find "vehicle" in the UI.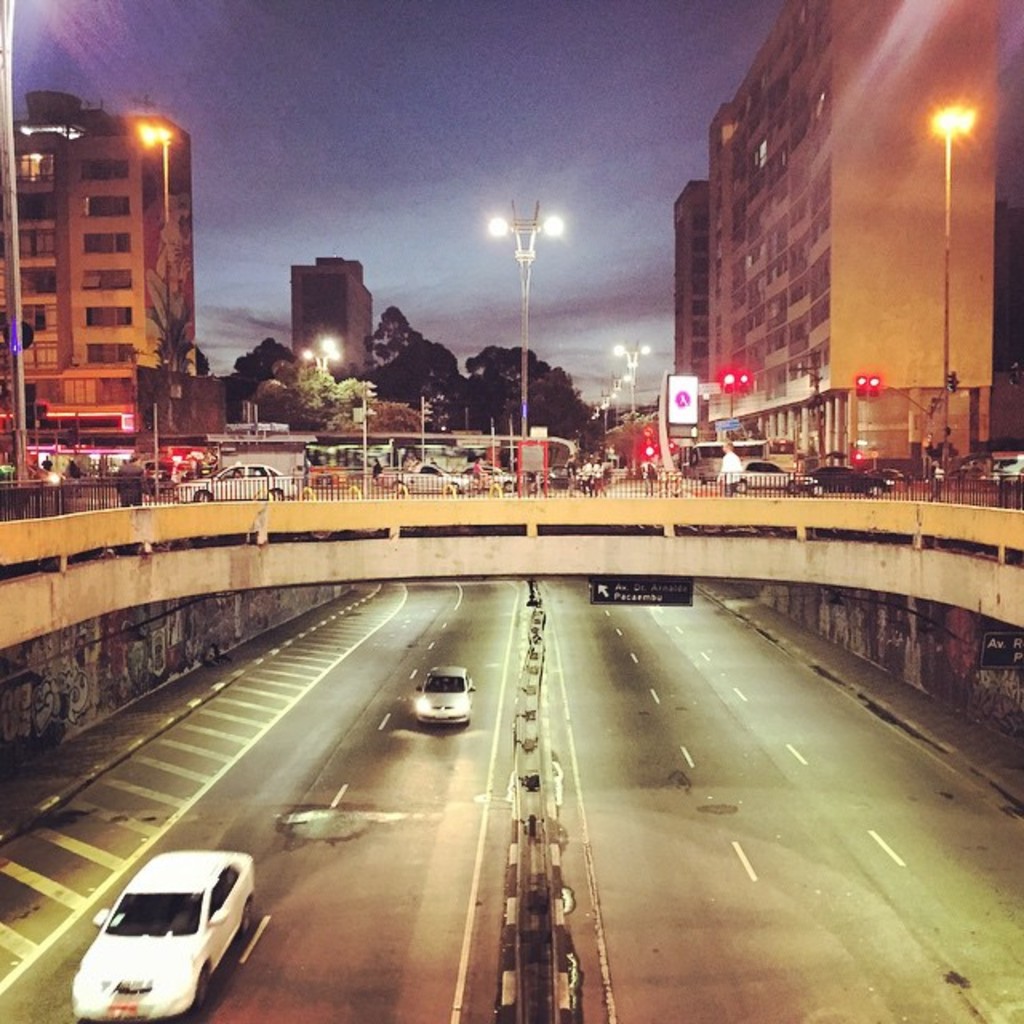
UI element at 478, 461, 518, 490.
